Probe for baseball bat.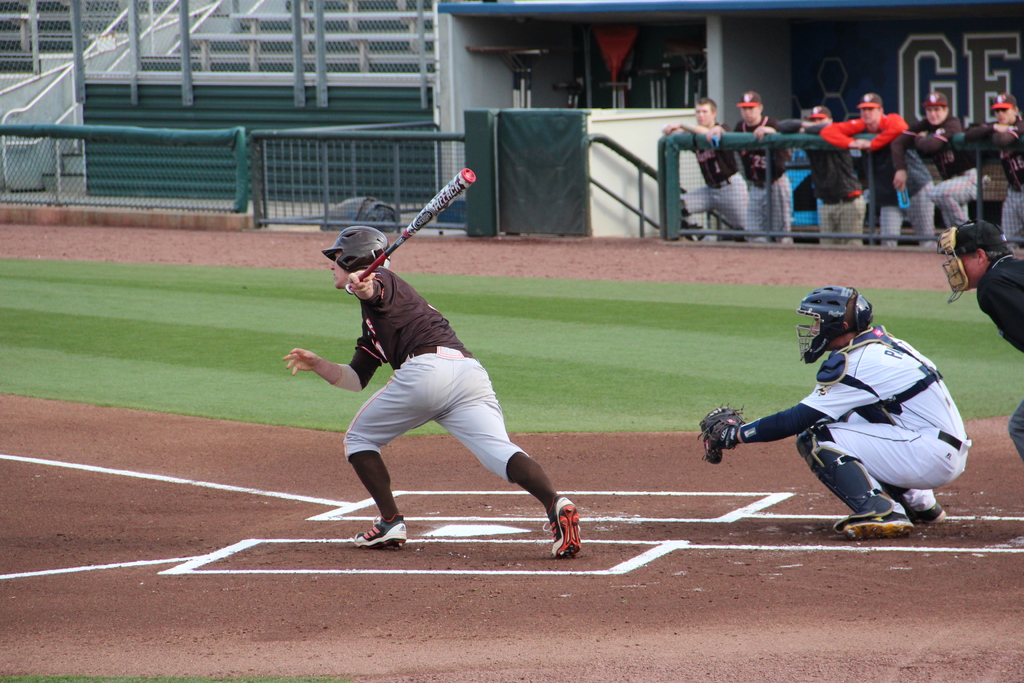
Probe result: <box>344,168,477,297</box>.
